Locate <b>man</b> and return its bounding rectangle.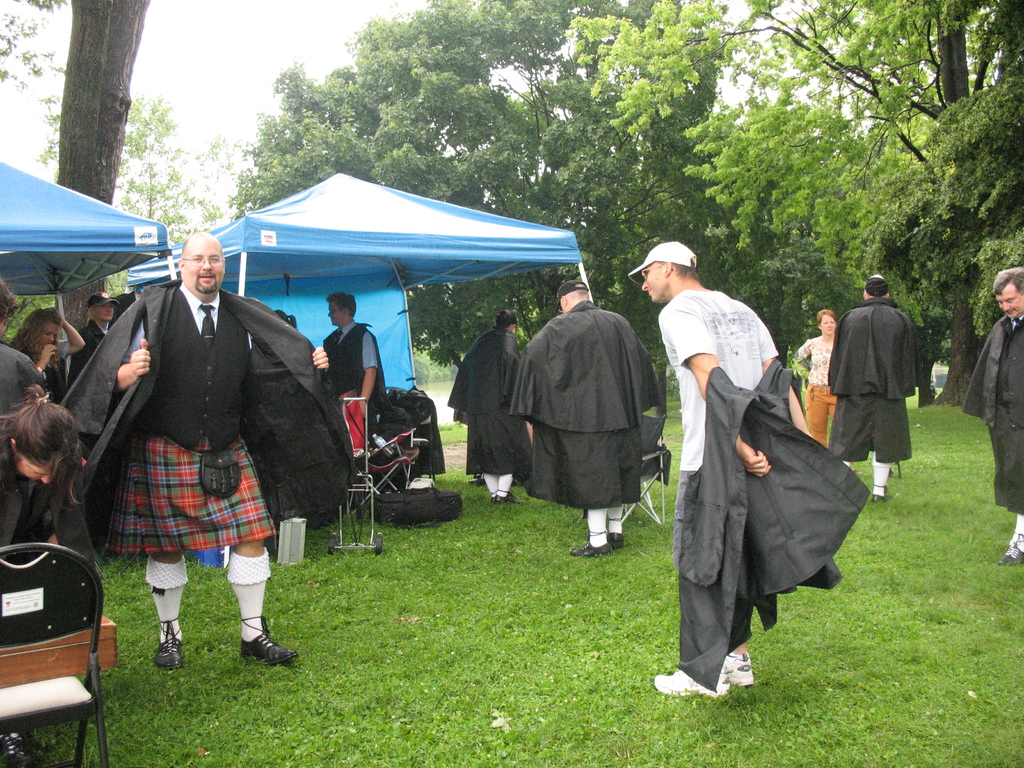
Rect(445, 305, 535, 505).
